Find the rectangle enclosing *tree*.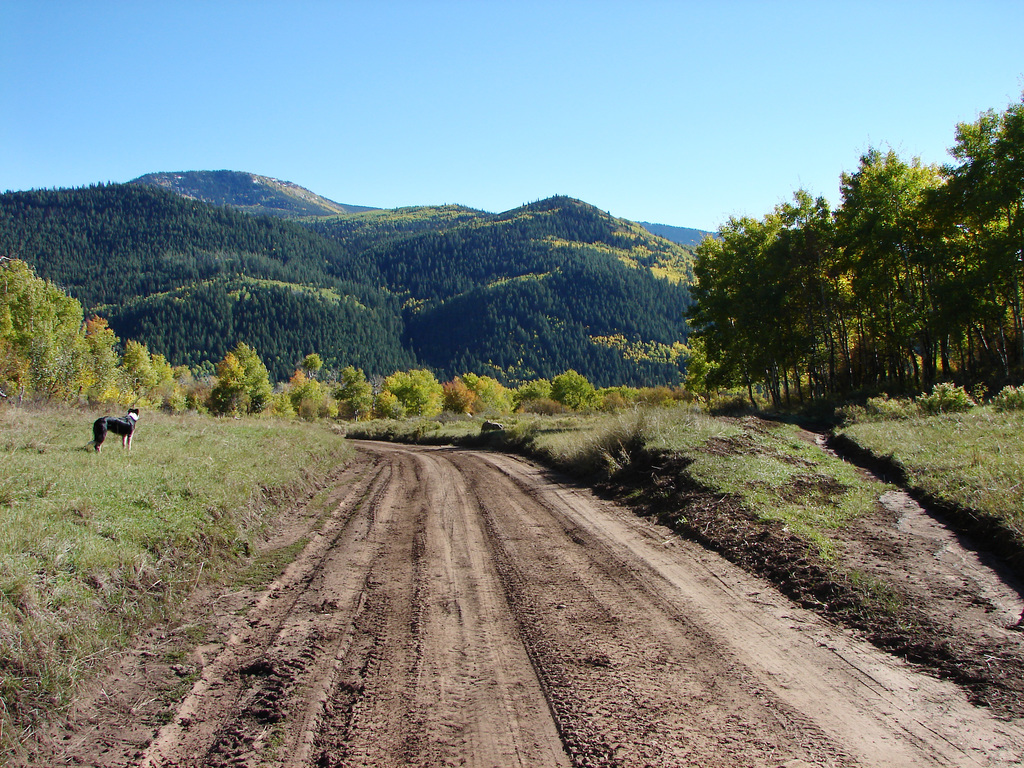
[left=556, top=368, right=589, bottom=413].
